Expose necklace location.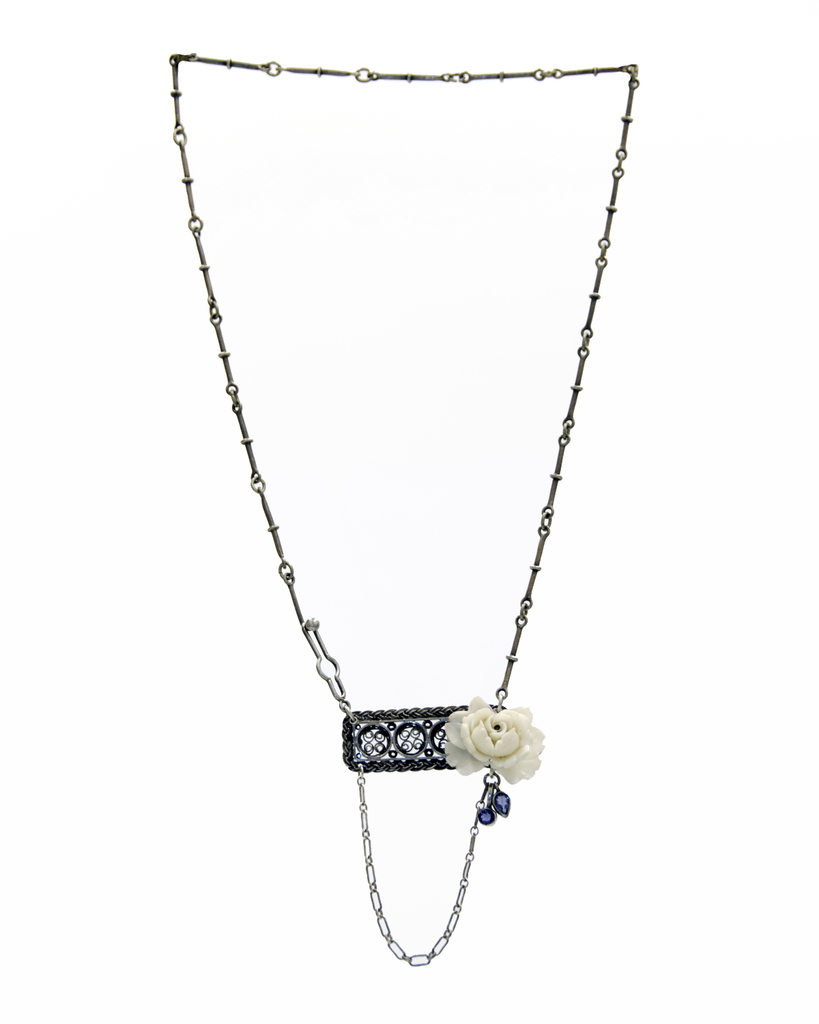
Exposed at {"left": 224, "top": 53, "right": 653, "bottom": 913}.
